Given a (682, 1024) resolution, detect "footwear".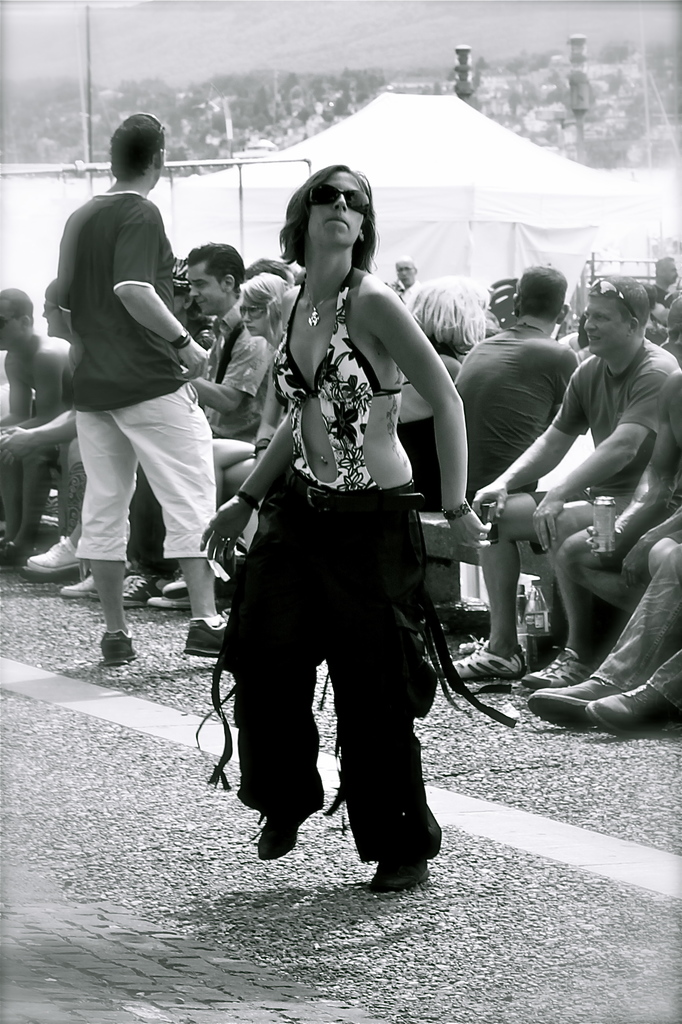
(522, 657, 582, 699).
